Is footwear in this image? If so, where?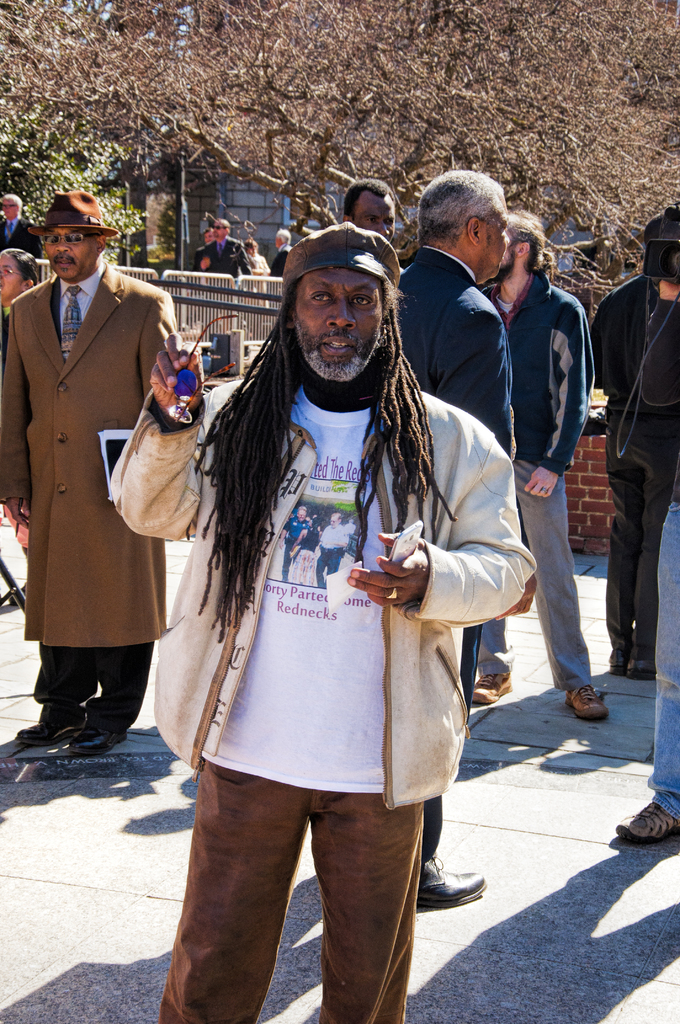
Yes, at <box>14,707,93,742</box>.
